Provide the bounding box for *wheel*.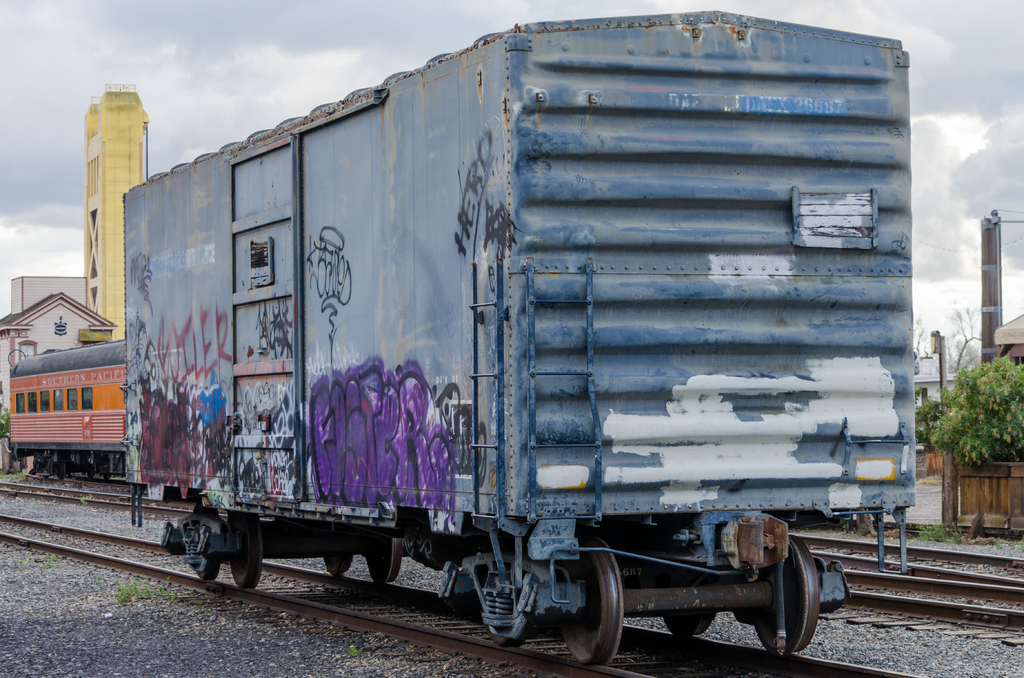
bbox=[56, 472, 67, 482].
